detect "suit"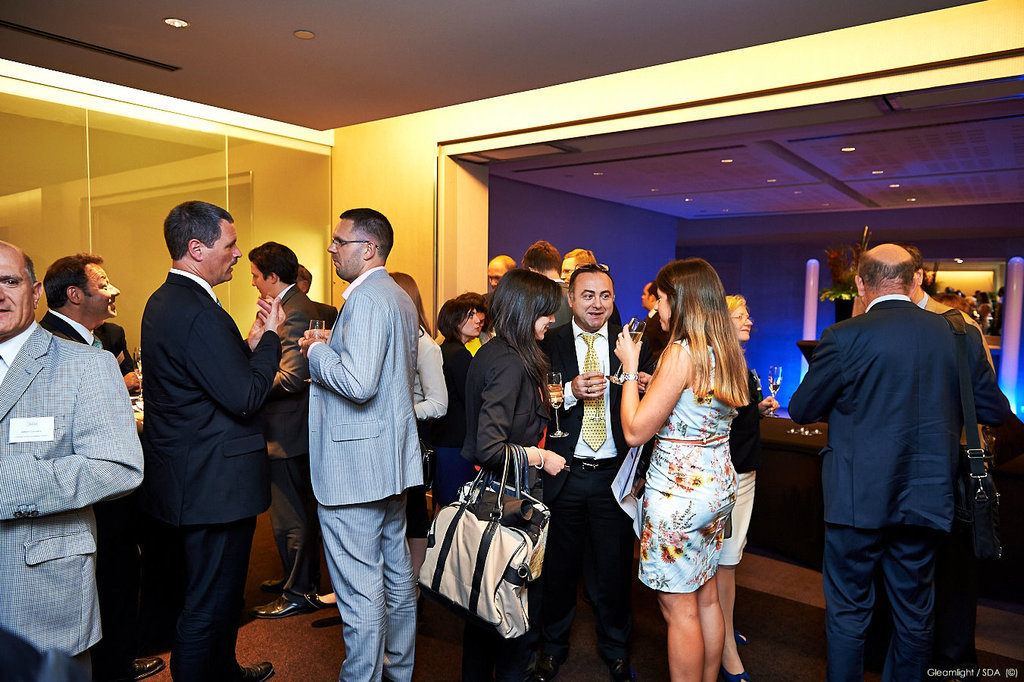
x1=36, y1=308, x2=150, y2=681
